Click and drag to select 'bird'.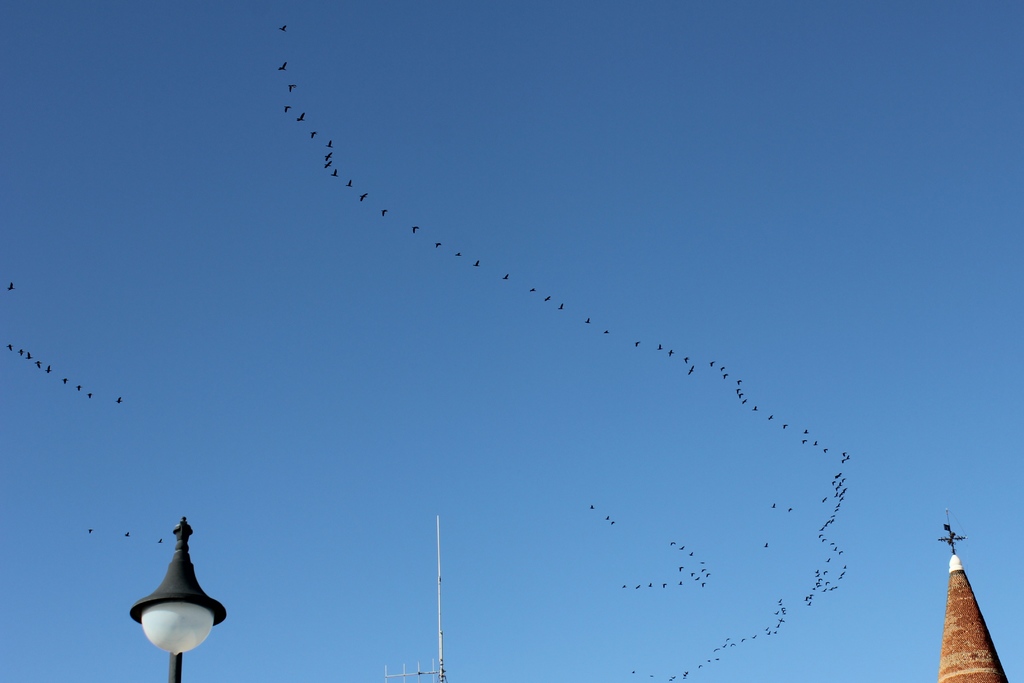
Selection: [left=115, top=393, right=124, bottom=409].
